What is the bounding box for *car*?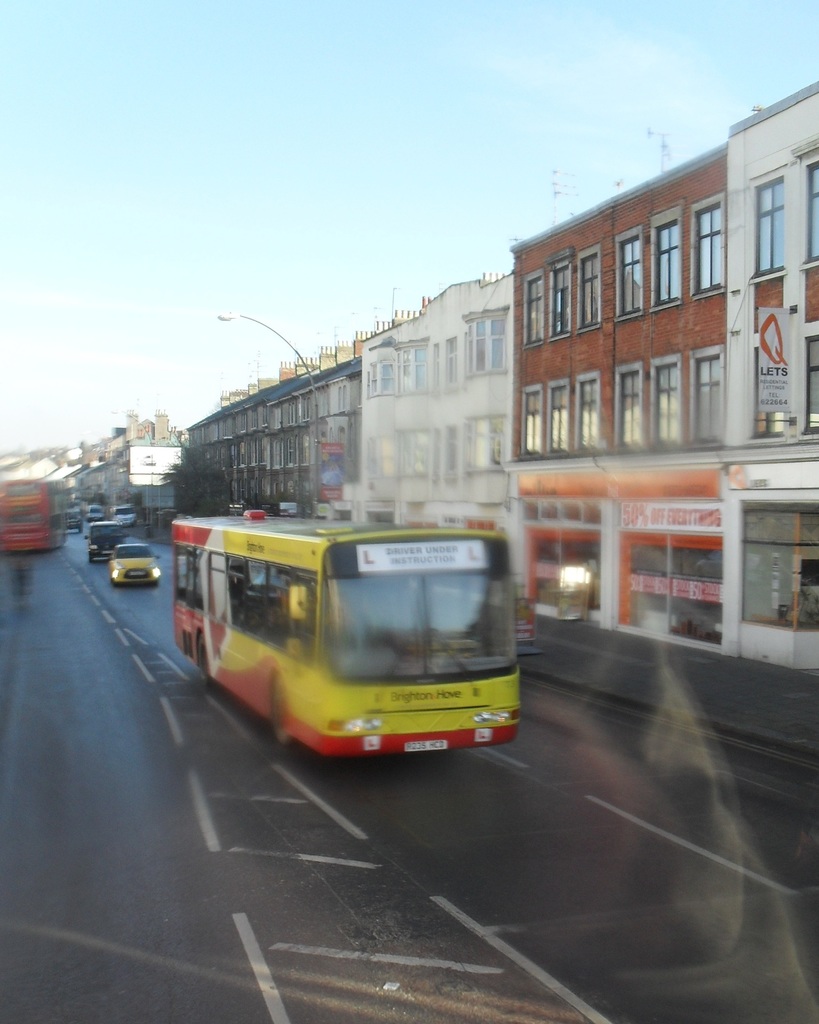
Rect(114, 505, 134, 526).
